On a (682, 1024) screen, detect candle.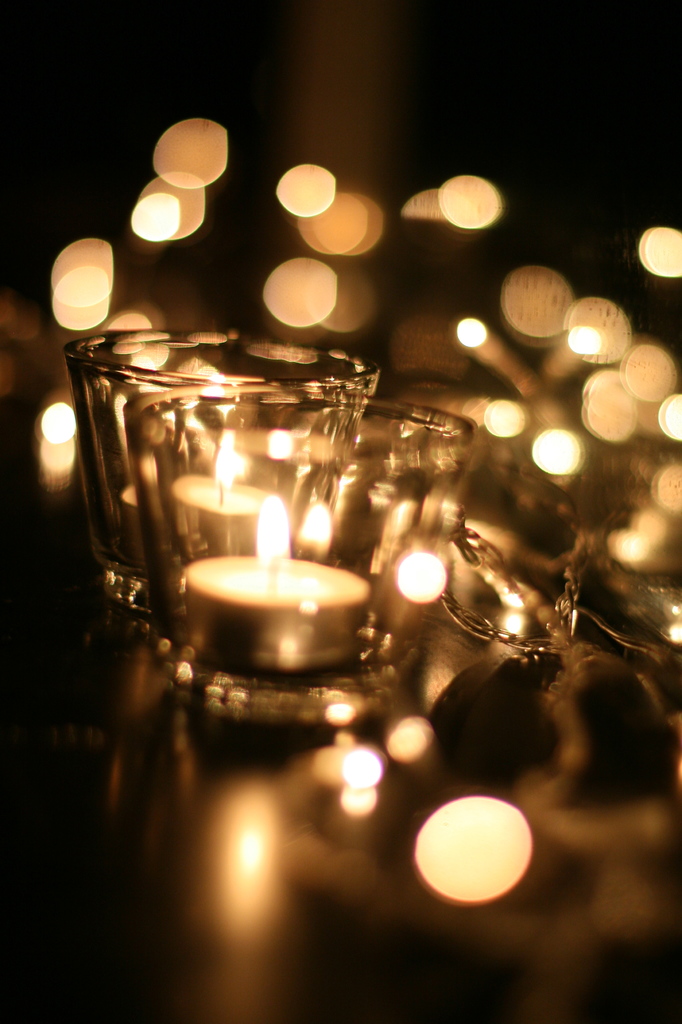
locate(161, 521, 385, 683).
